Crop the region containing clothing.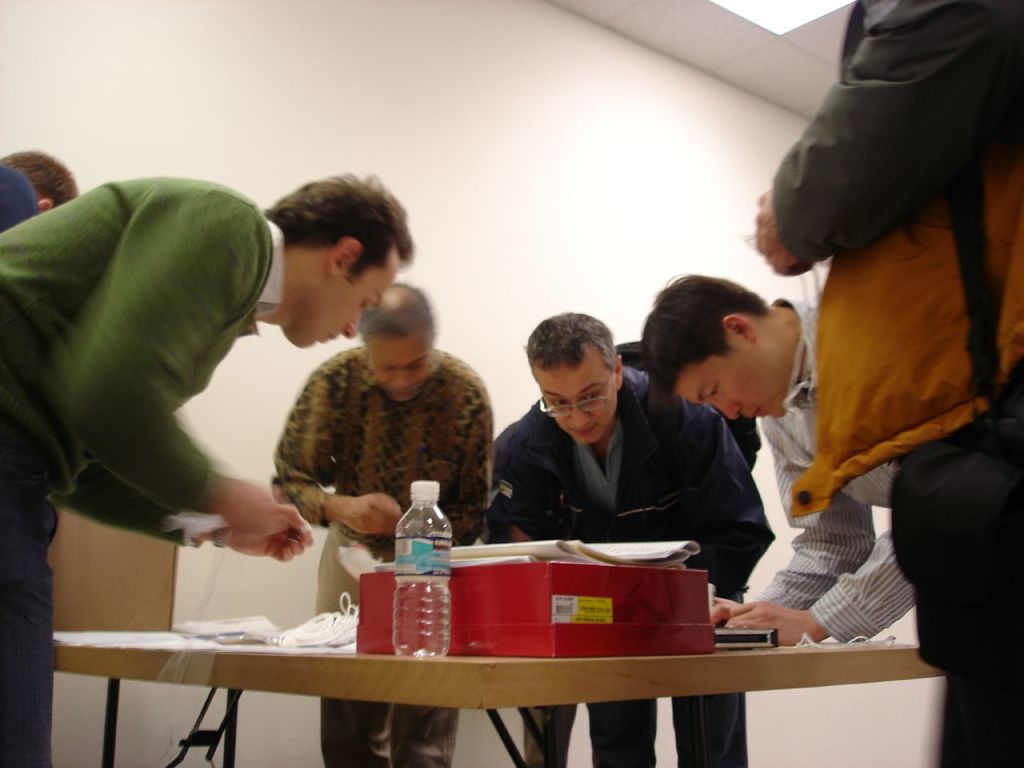
Crop region: {"x1": 769, "y1": 0, "x2": 1023, "y2": 767}.
